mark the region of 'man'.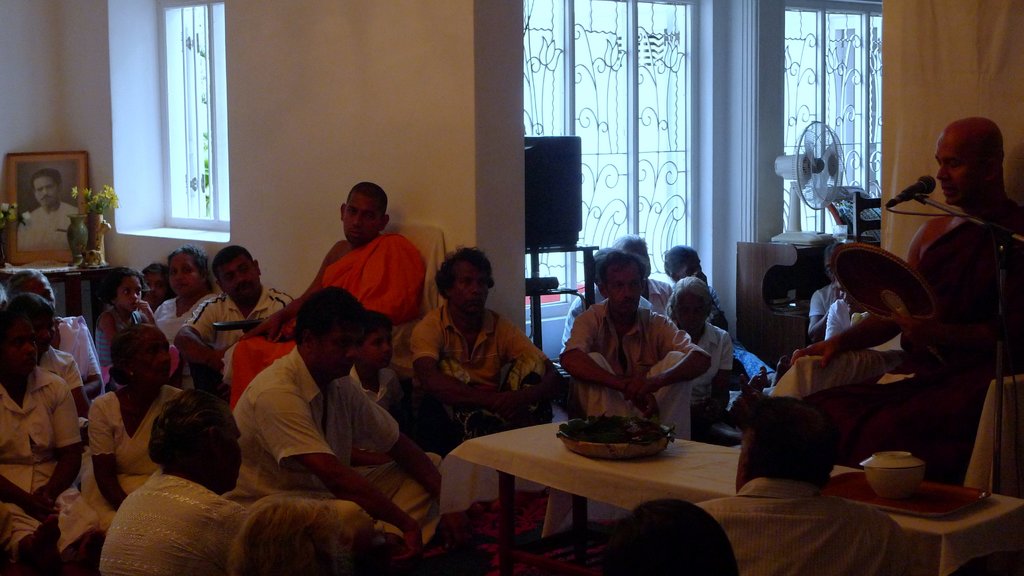
Region: bbox=(697, 392, 913, 575).
